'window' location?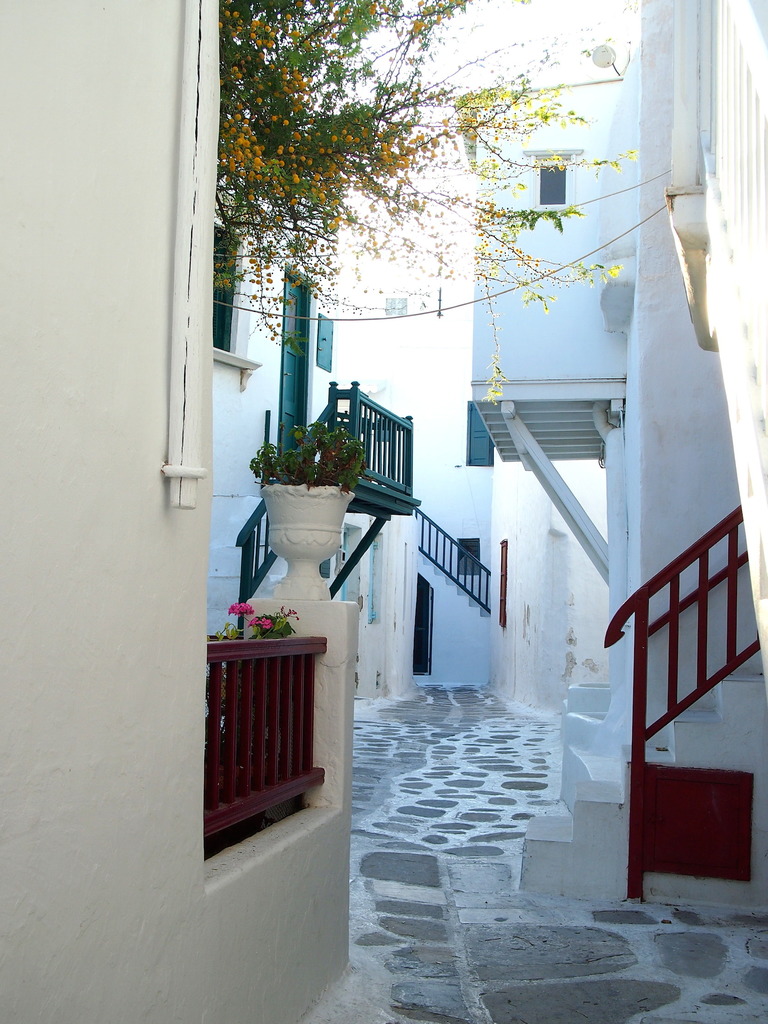
select_region(514, 138, 582, 220)
